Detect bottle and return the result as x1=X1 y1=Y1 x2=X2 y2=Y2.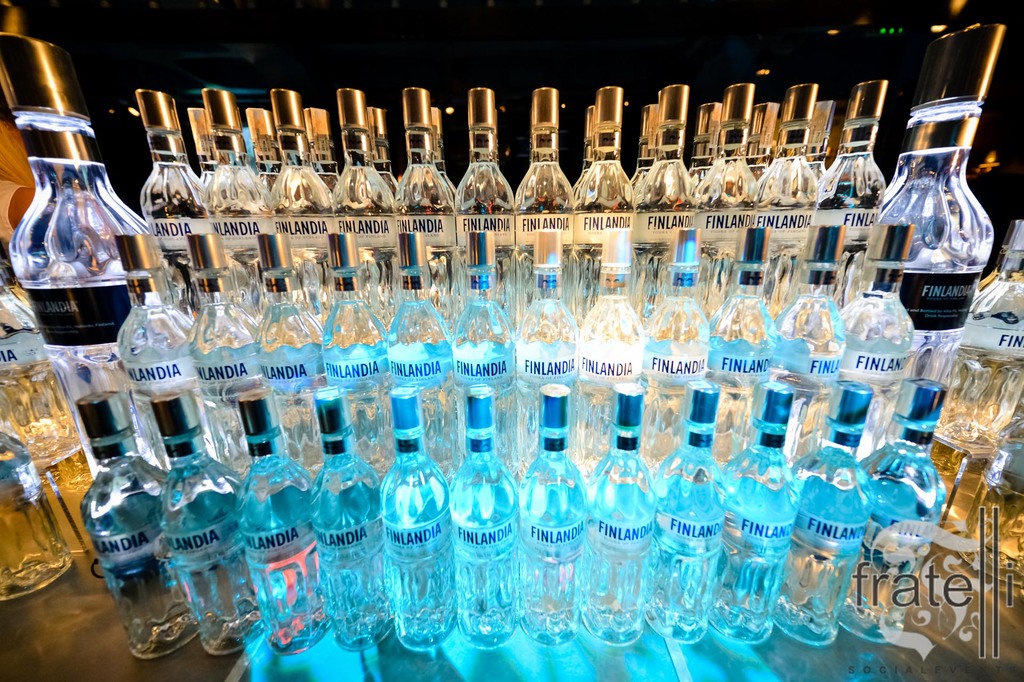
x1=585 y1=380 x2=657 y2=649.
